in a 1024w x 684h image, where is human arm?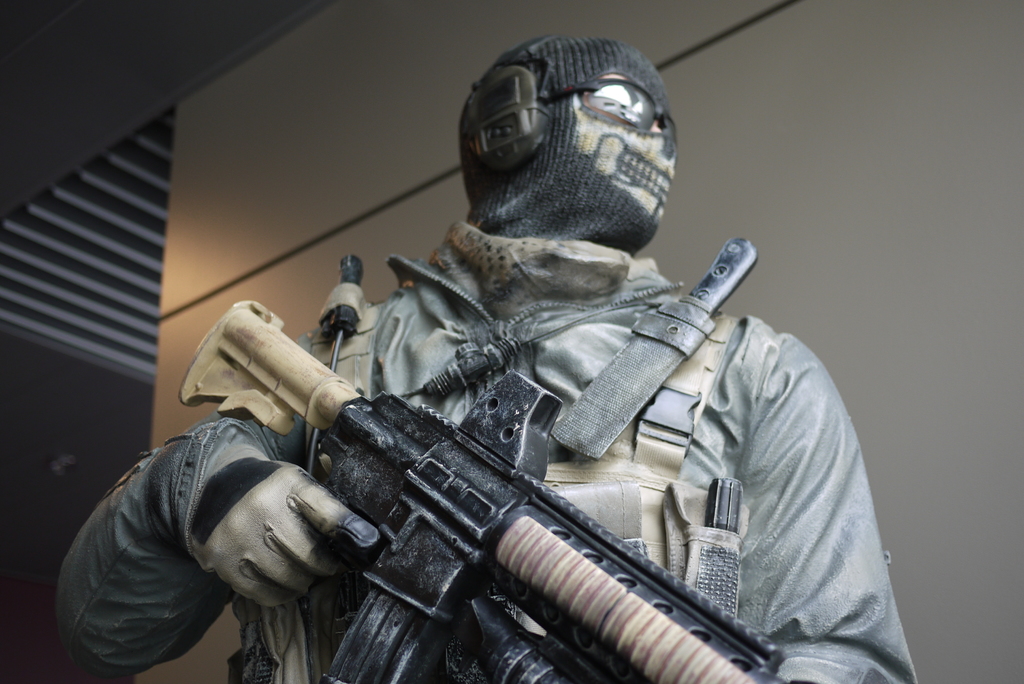
l=30, t=414, r=383, b=683.
